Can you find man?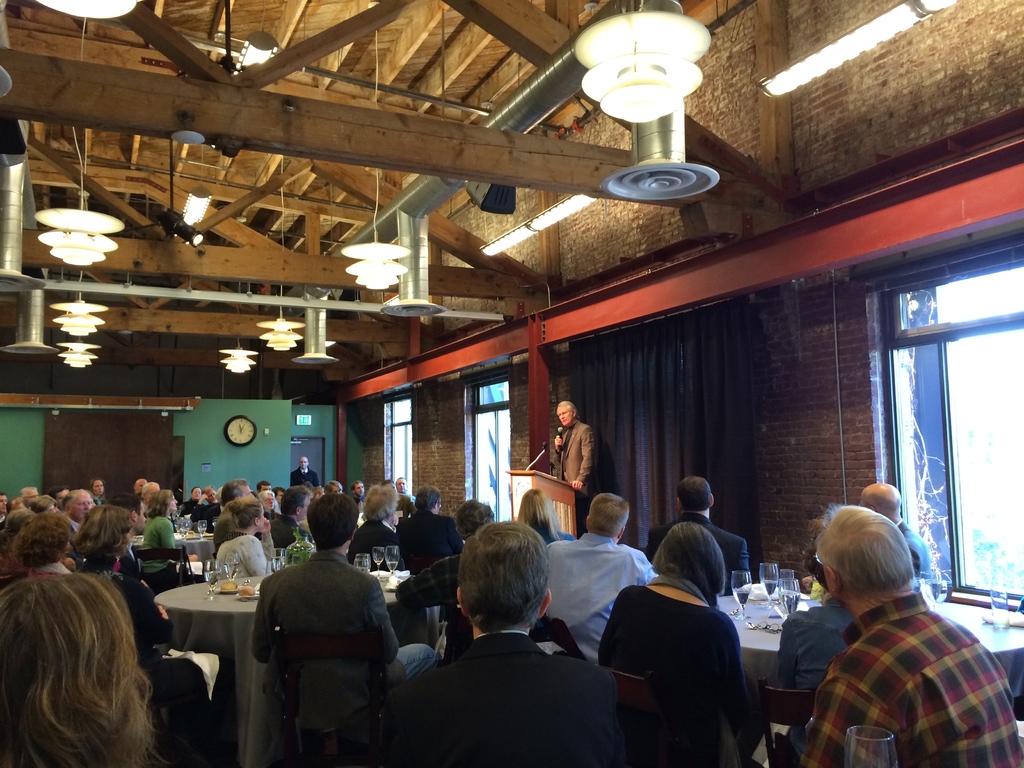
Yes, bounding box: region(839, 476, 938, 602).
